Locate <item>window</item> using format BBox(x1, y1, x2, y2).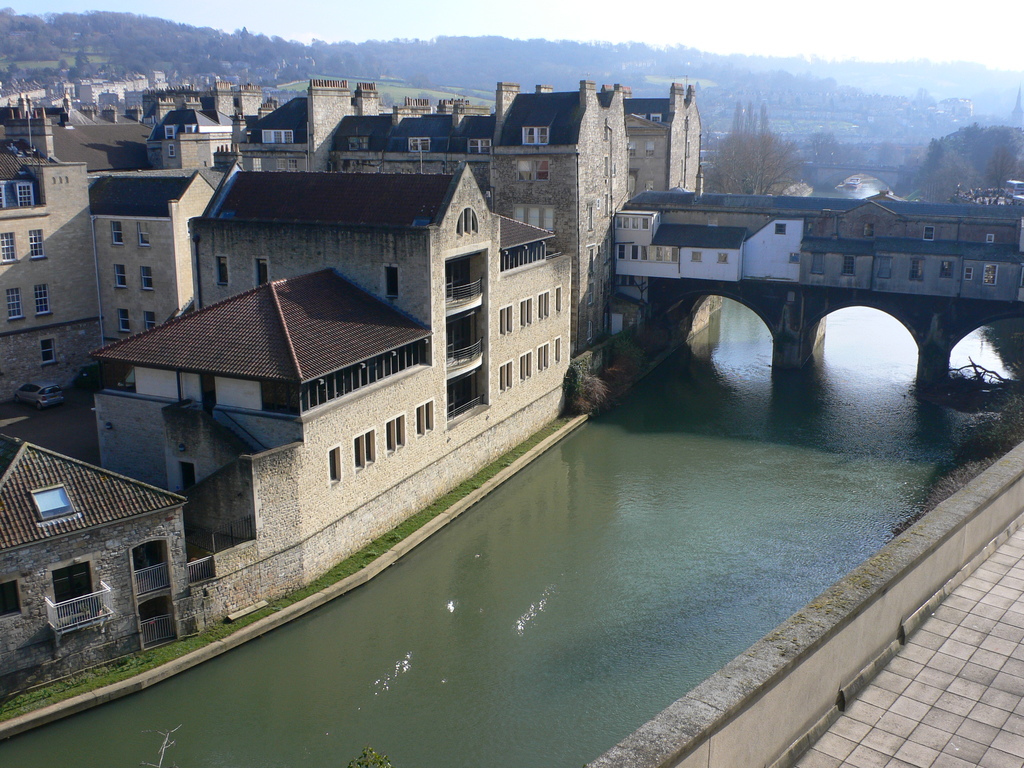
BBox(123, 308, 127, 335).
